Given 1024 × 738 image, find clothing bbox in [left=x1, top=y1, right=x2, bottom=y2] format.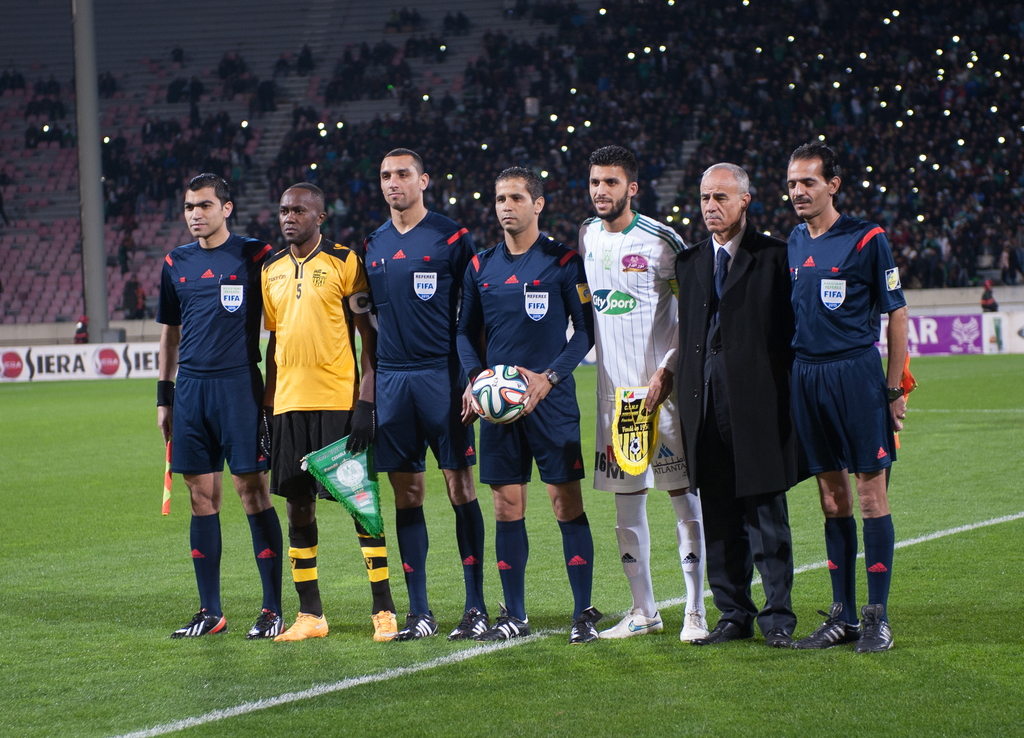
[left=155, top=209, right=259, bottom=529].
